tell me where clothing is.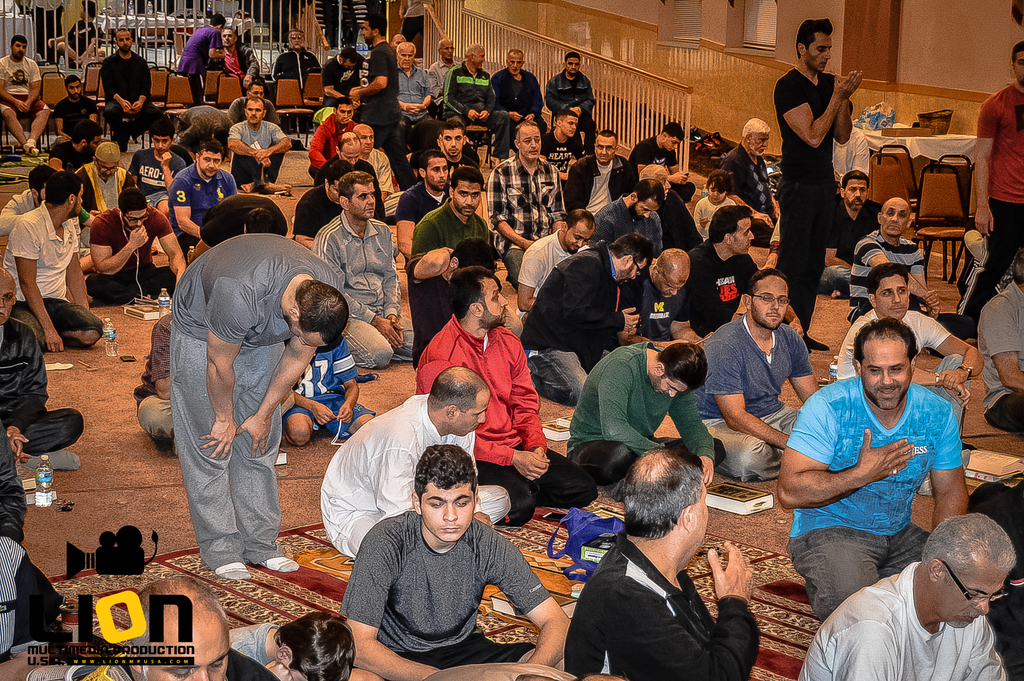
clothing is at select_region(1, 181, 92, 234).
